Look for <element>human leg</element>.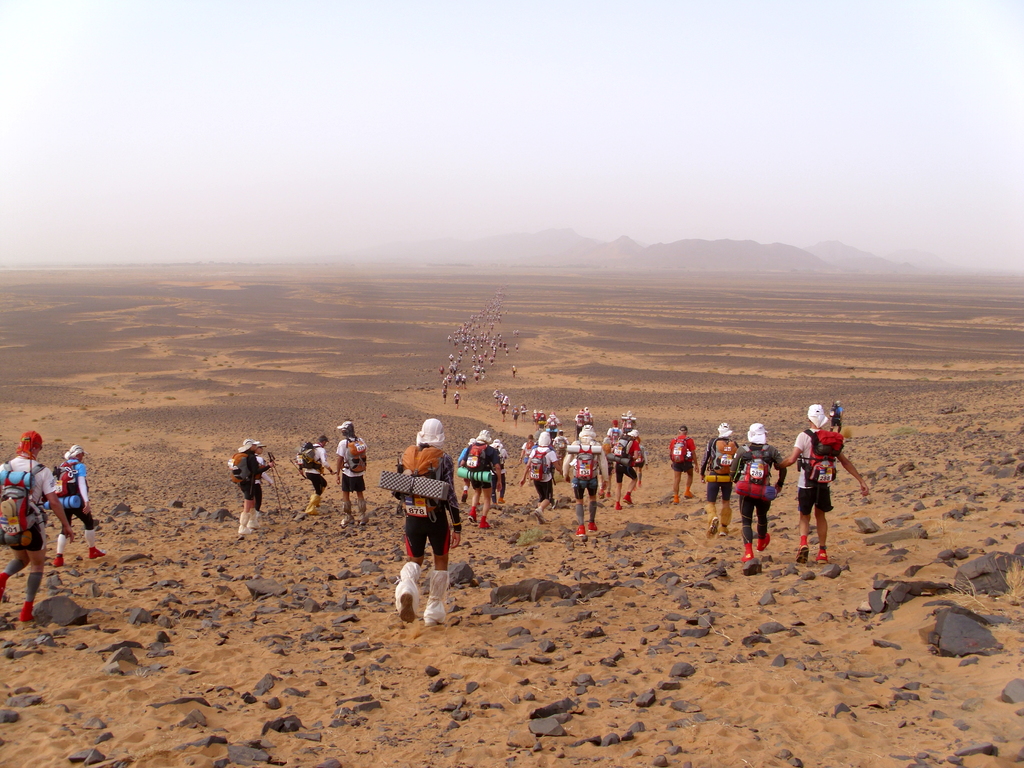
Found: pyautogui.locateOnScreen(687, 462, 694, 502).
